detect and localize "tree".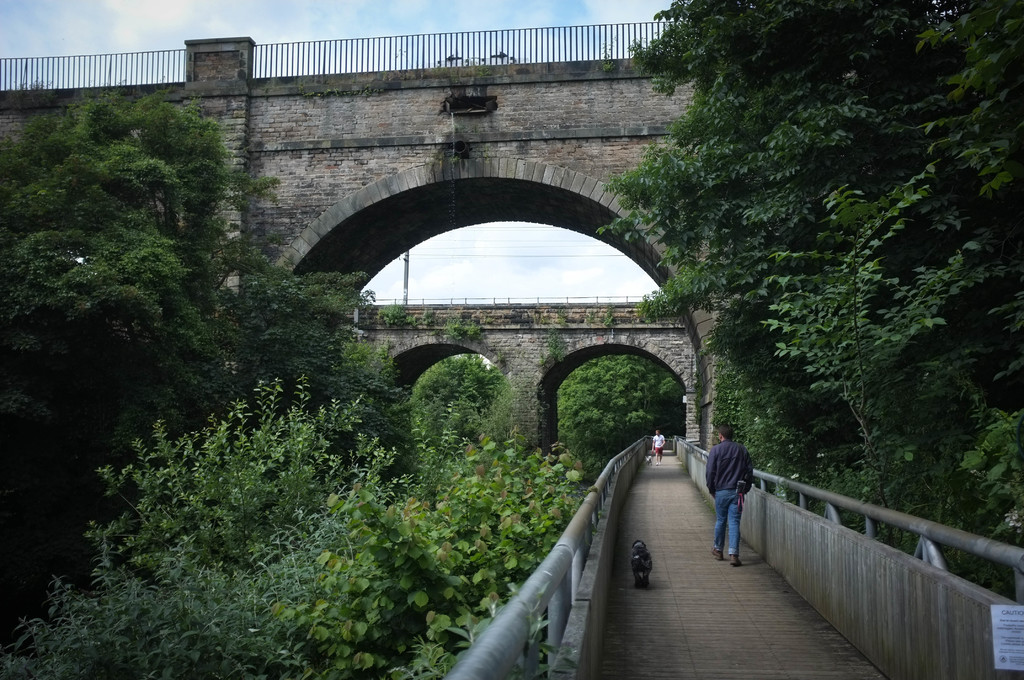
Localized at (105,248,425,513).
